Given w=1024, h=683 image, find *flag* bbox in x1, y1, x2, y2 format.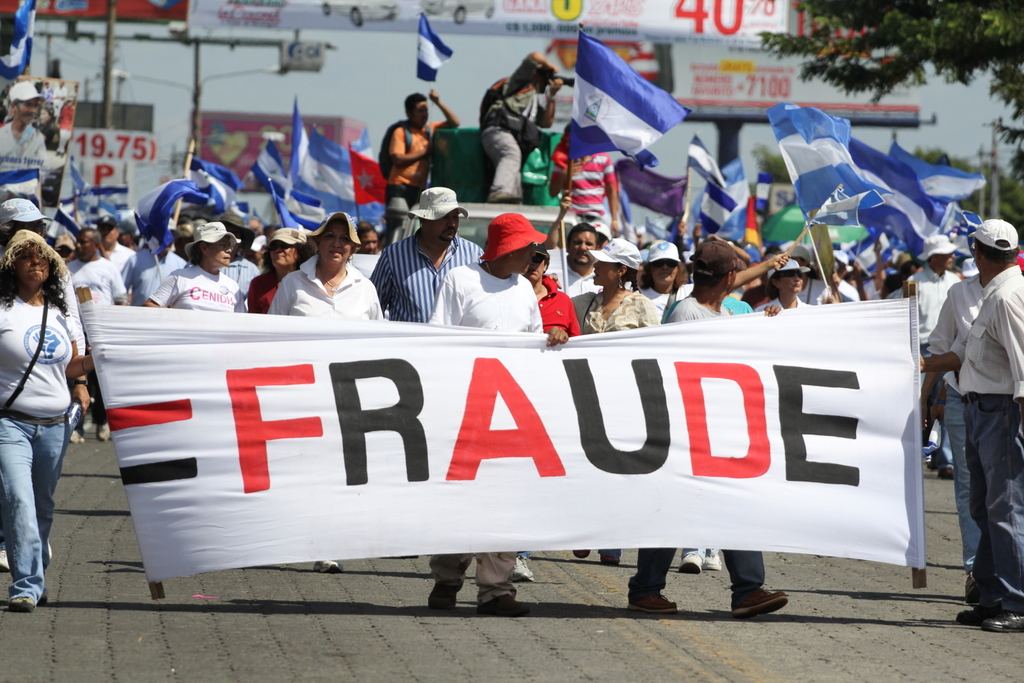
563, 29, 698, 170.
